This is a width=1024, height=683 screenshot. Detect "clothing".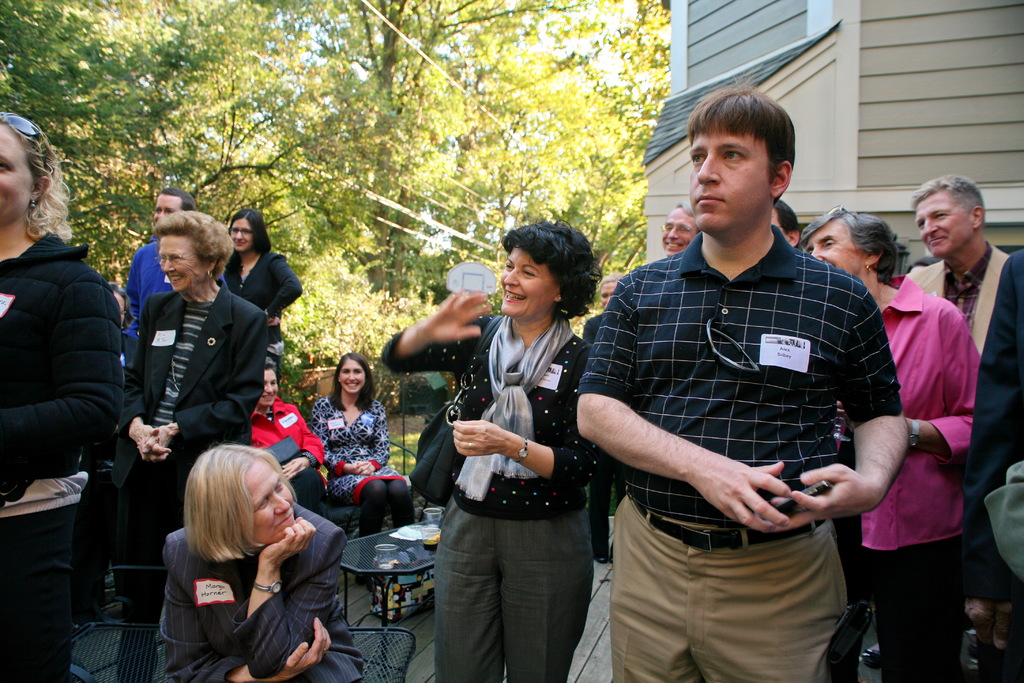
[left=0, top=231, right=123, bottom=682].
